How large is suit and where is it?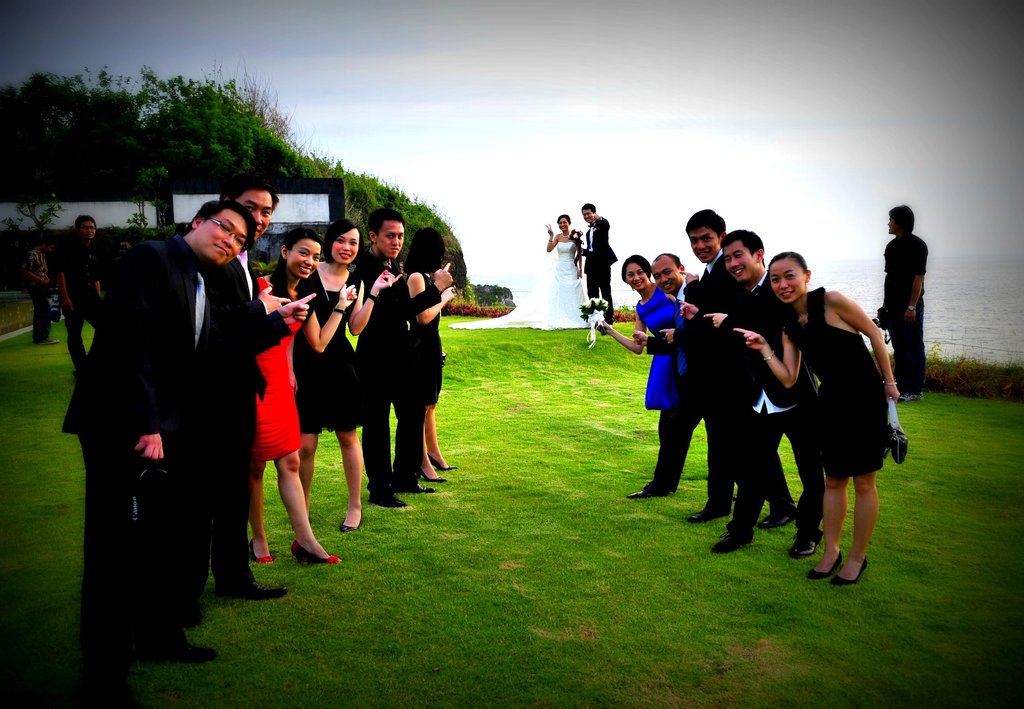
Bounding box: bbox(646, 281, 742, 495).
